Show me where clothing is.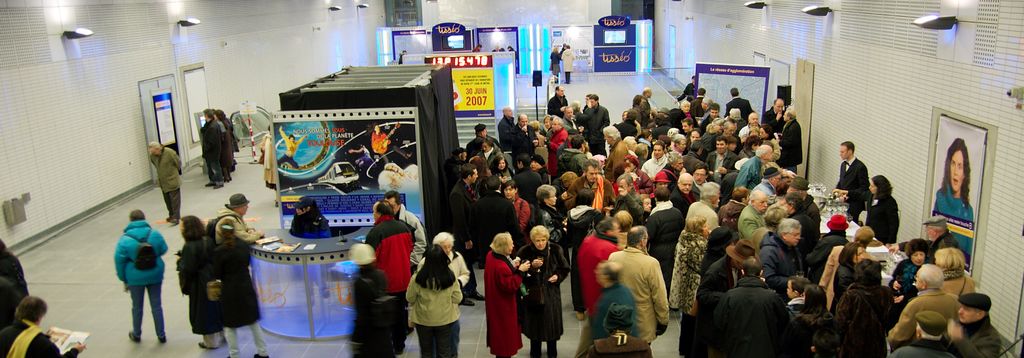
clothing is at bbox=[761, 106, 787, 138].
